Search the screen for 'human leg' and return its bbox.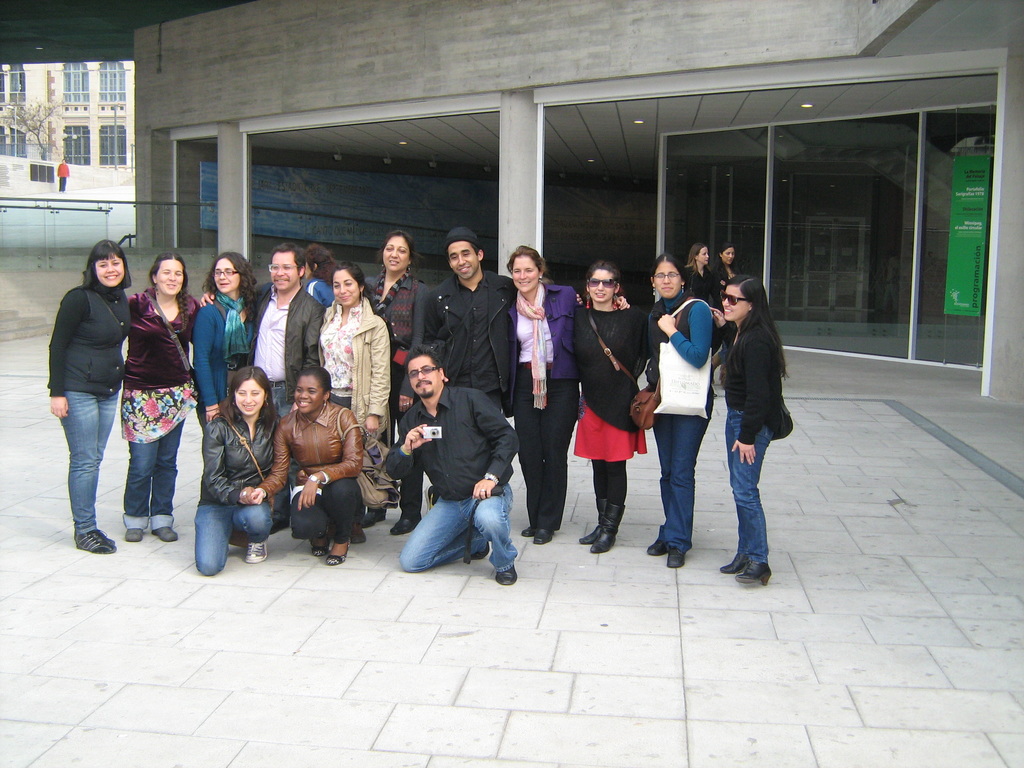
Found: crop(582, 458, 609, 545).
